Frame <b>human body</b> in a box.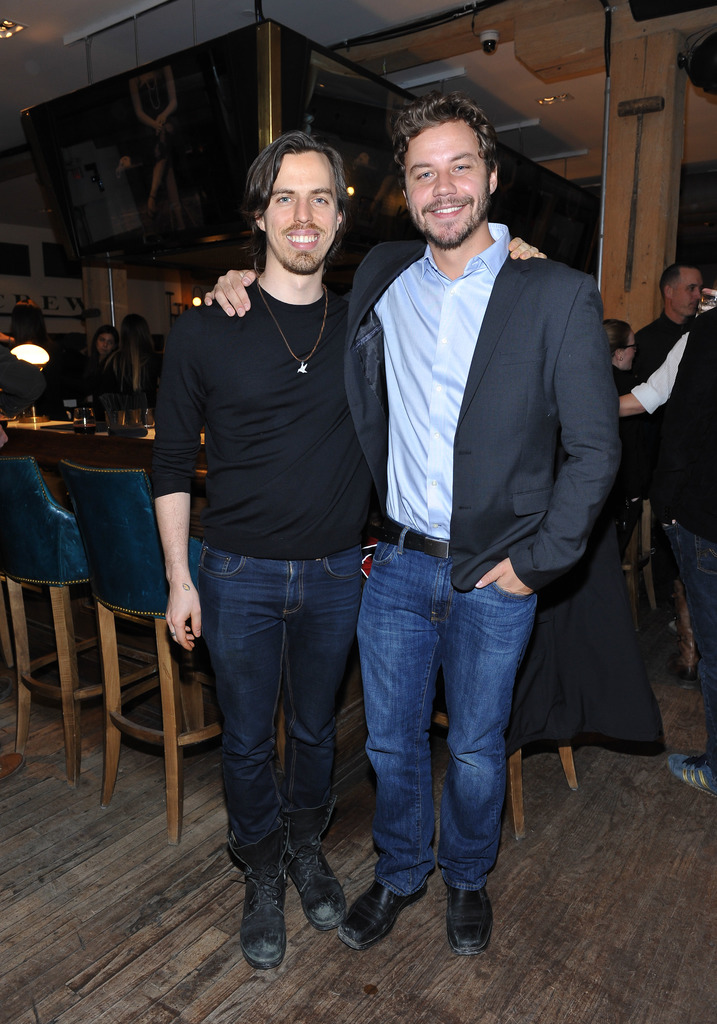
138,138,394,944.
